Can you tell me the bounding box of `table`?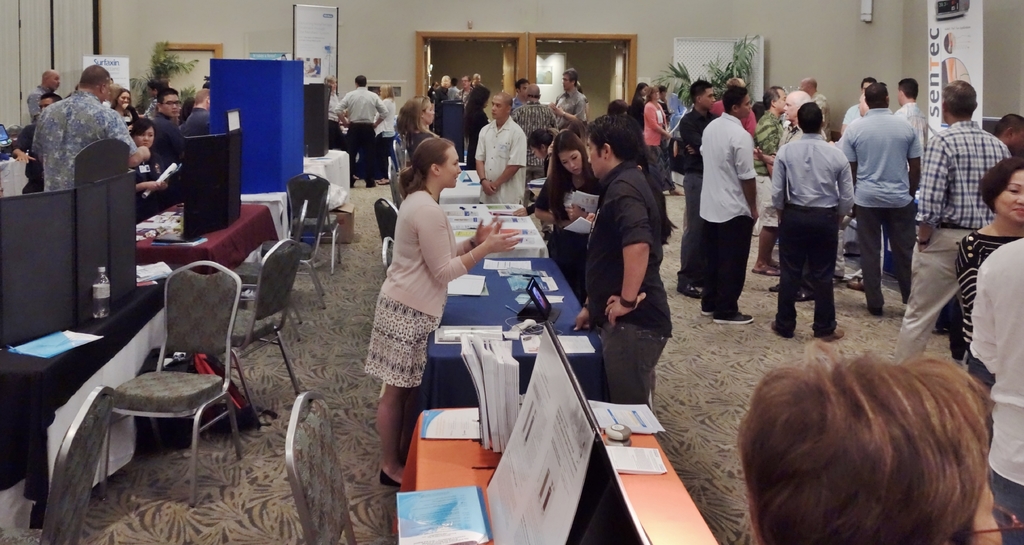
(x1=320, y1=144, x2=349, y2=195).
